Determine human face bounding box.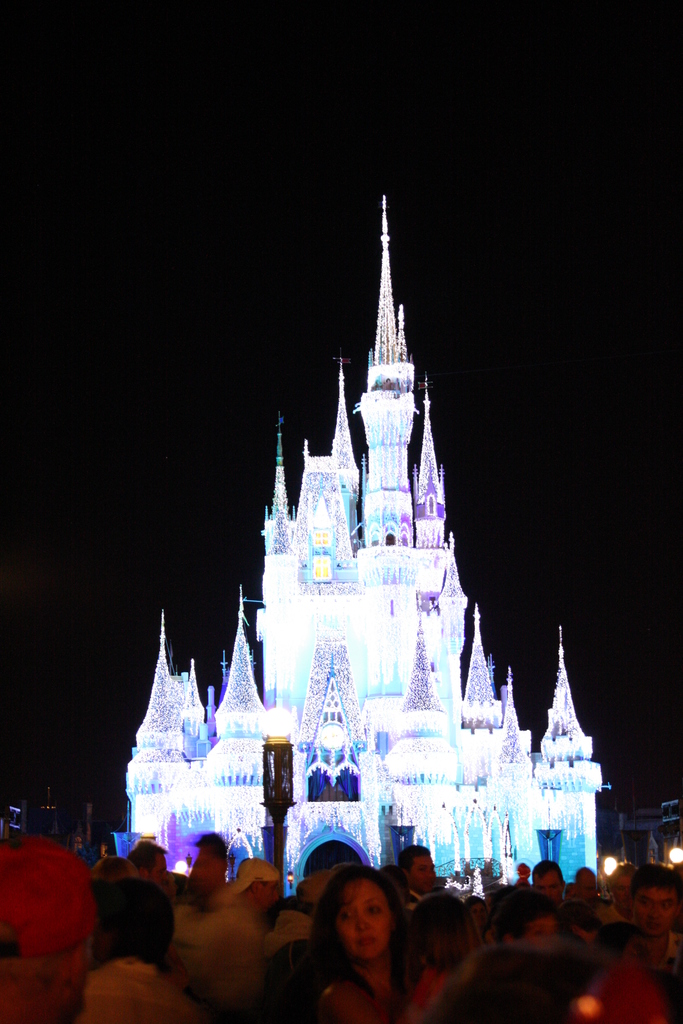
Determined: region(258, 884, 281, 903).
